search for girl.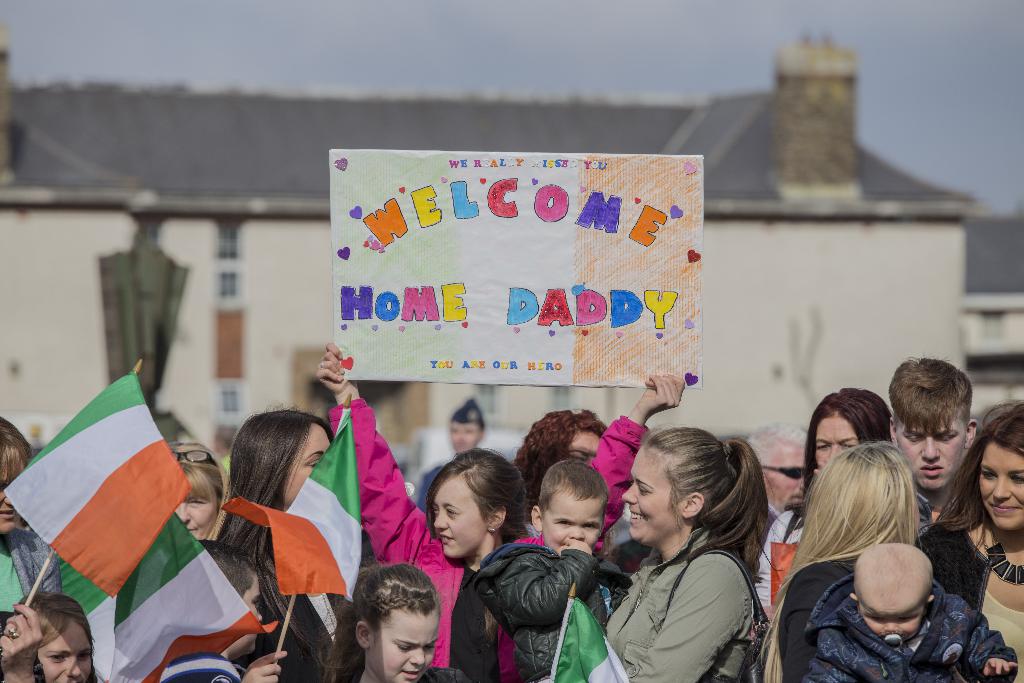
Found at [x1=222, y1=410, x2=328, y2=553].
